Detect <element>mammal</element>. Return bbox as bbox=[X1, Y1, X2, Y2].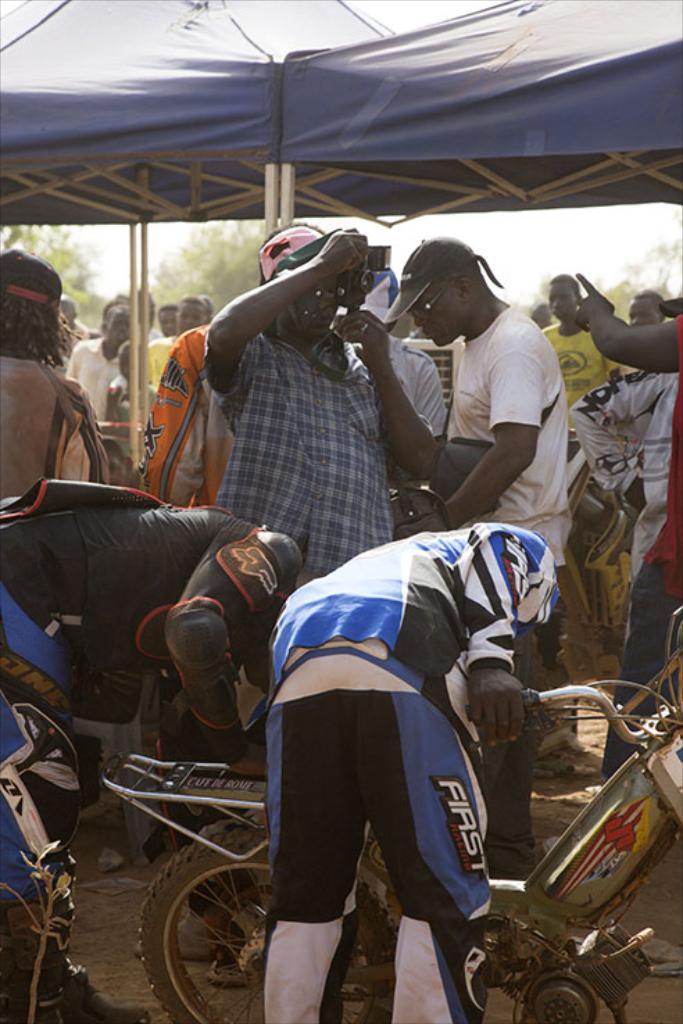
bbox=[376, 234, 586, 880].
